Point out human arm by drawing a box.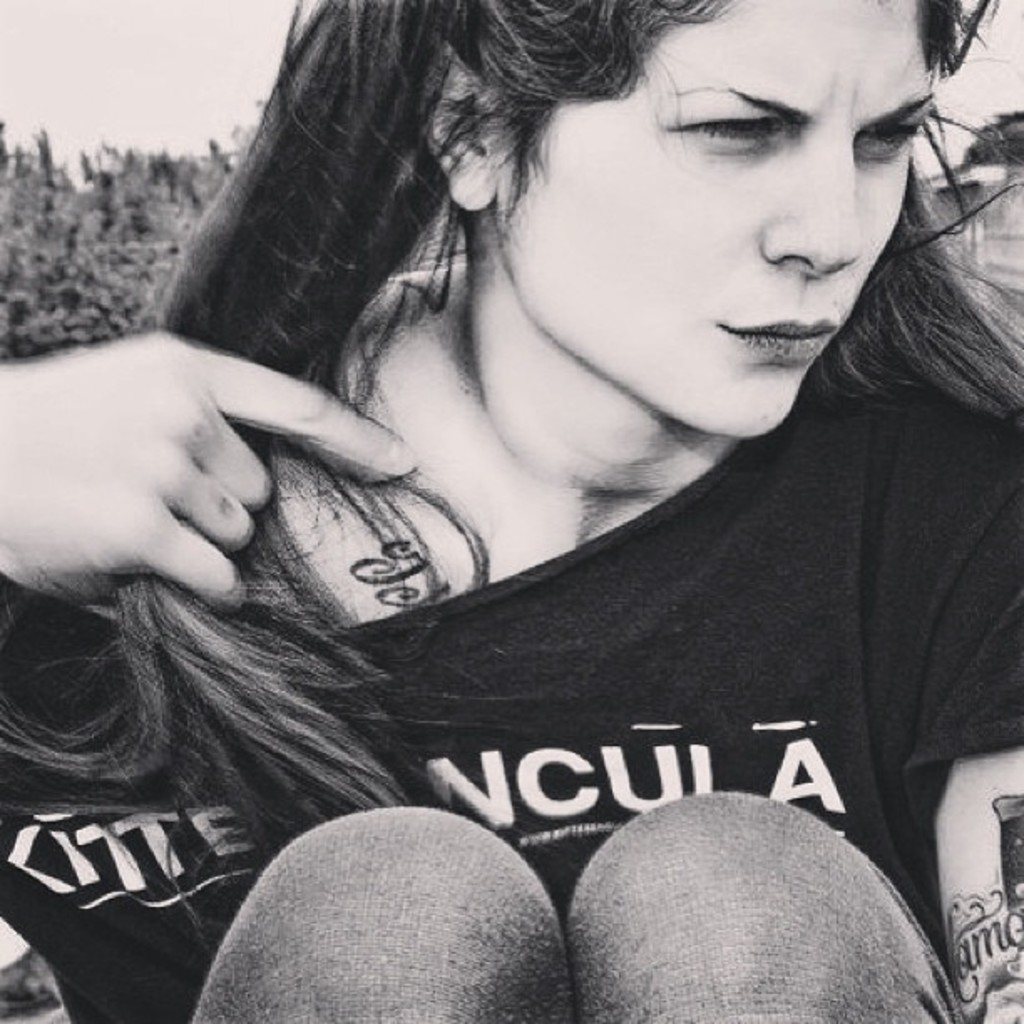
912,376,1022,1022.
